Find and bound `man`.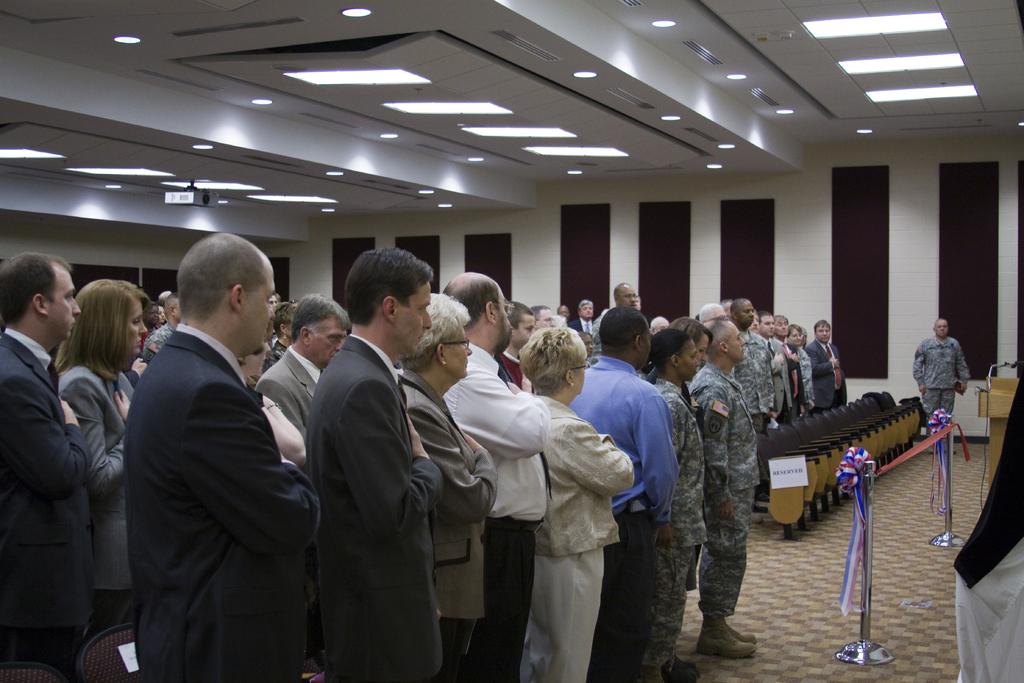
Bound: bbox=[564, 305, 680, 682].
